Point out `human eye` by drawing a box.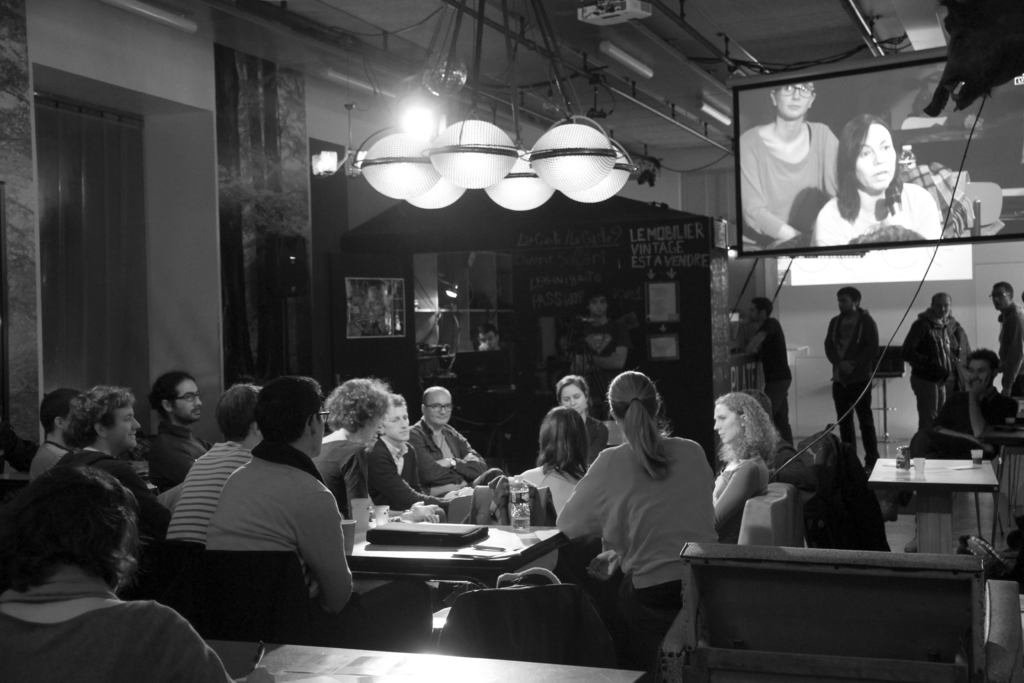
124:416:132:422.
